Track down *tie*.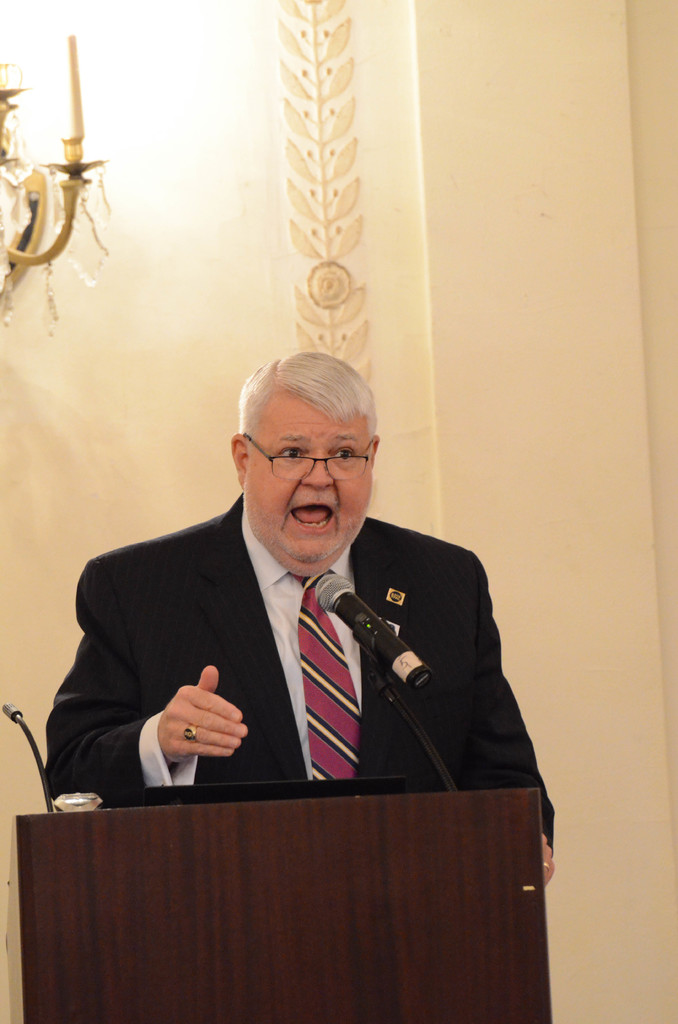
Tracked to 286 566 366 781.
